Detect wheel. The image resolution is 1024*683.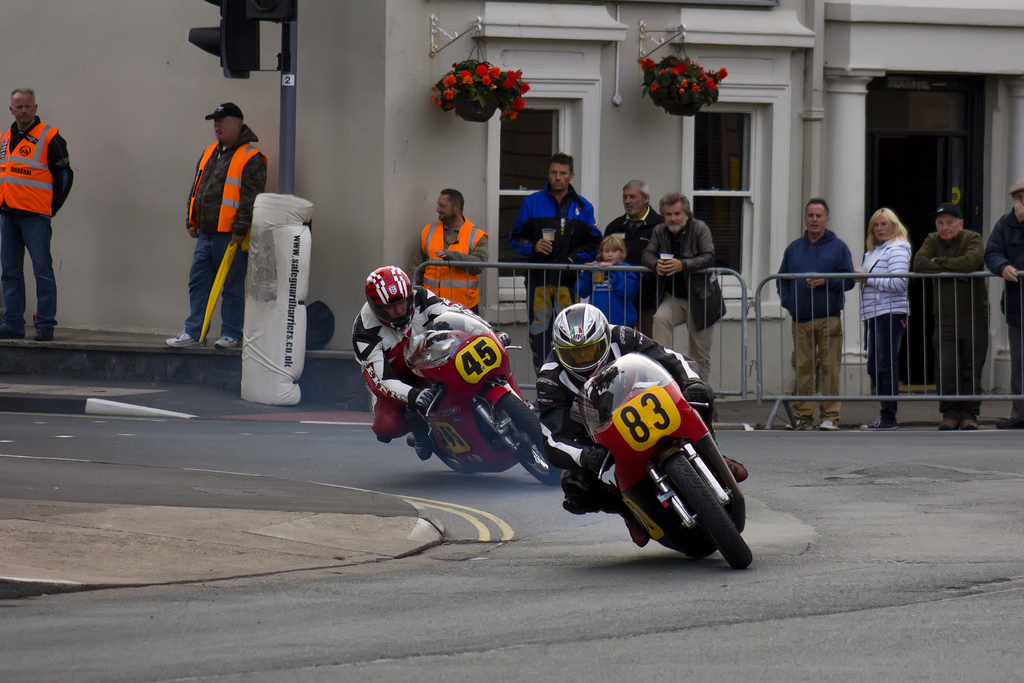
region(433, 445, 472, 473).
